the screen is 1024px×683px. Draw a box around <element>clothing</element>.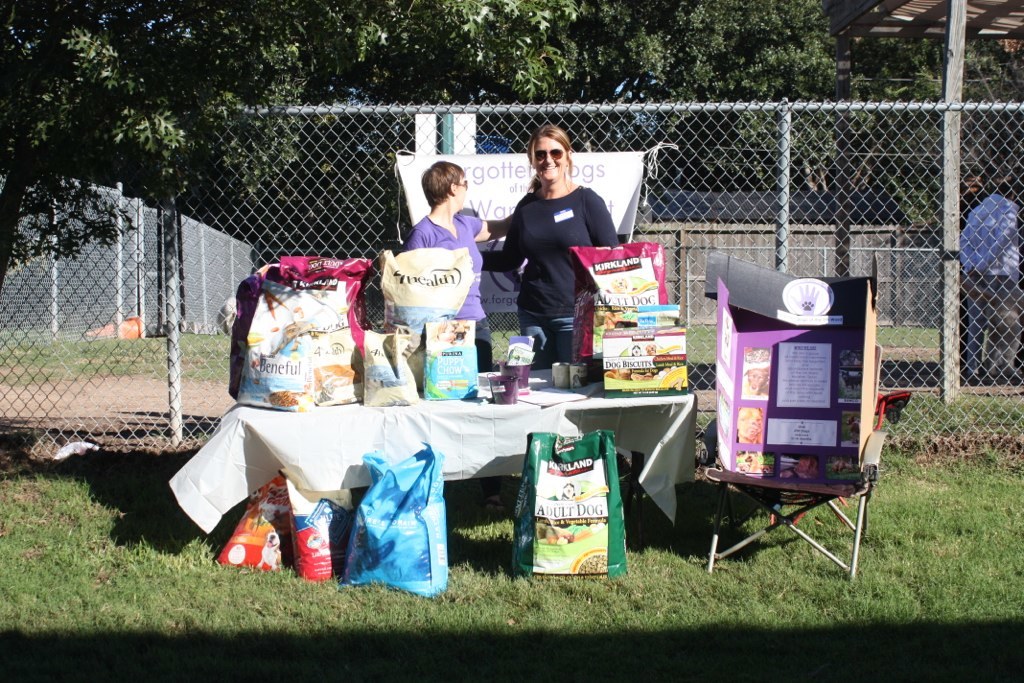
BBox(403, 216, 505, 500).
